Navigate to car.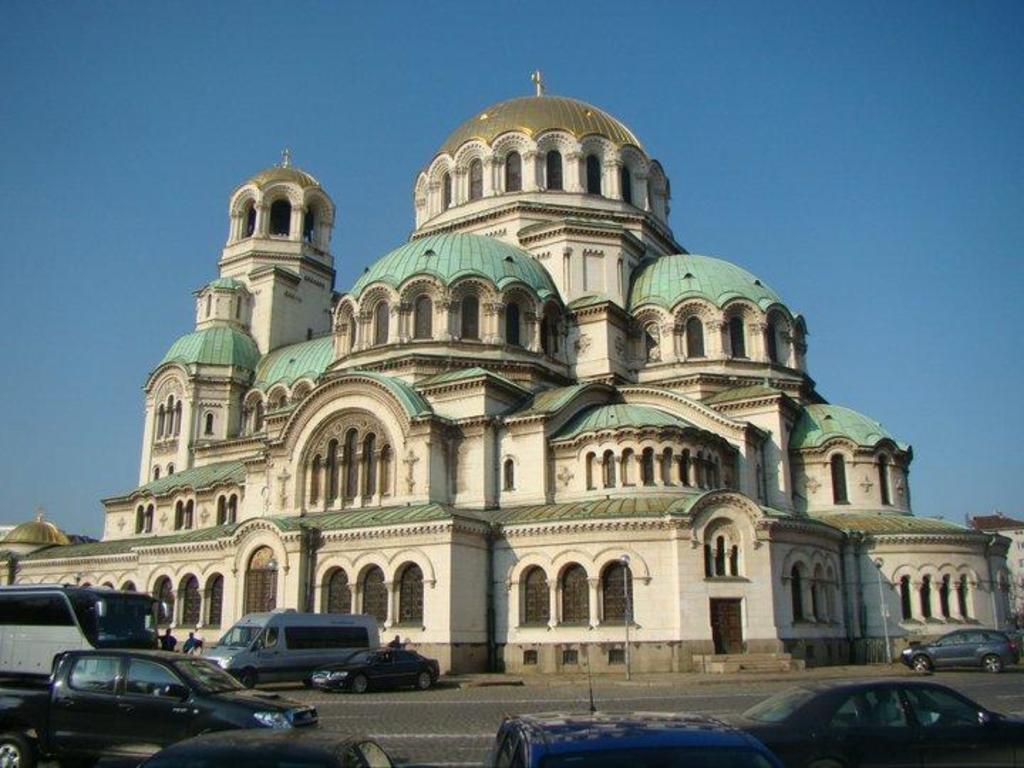
Navigation target: (left=715, top=680, right=1023, bottom=767).
